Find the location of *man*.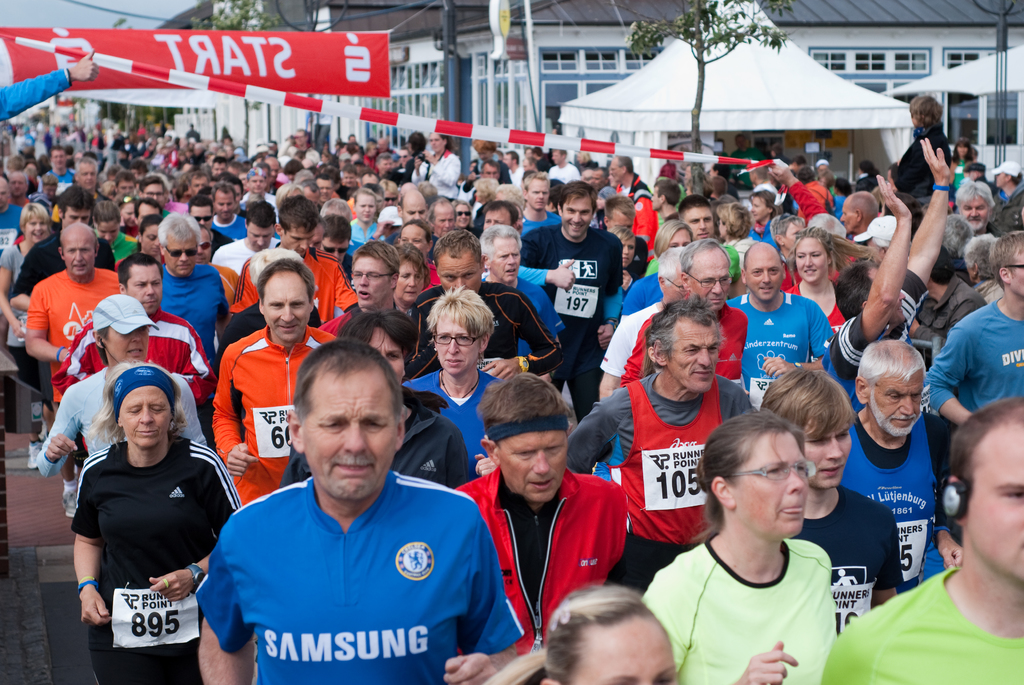
Location: pyautogui.locateOnScreen(838, 336, 964, 588).
